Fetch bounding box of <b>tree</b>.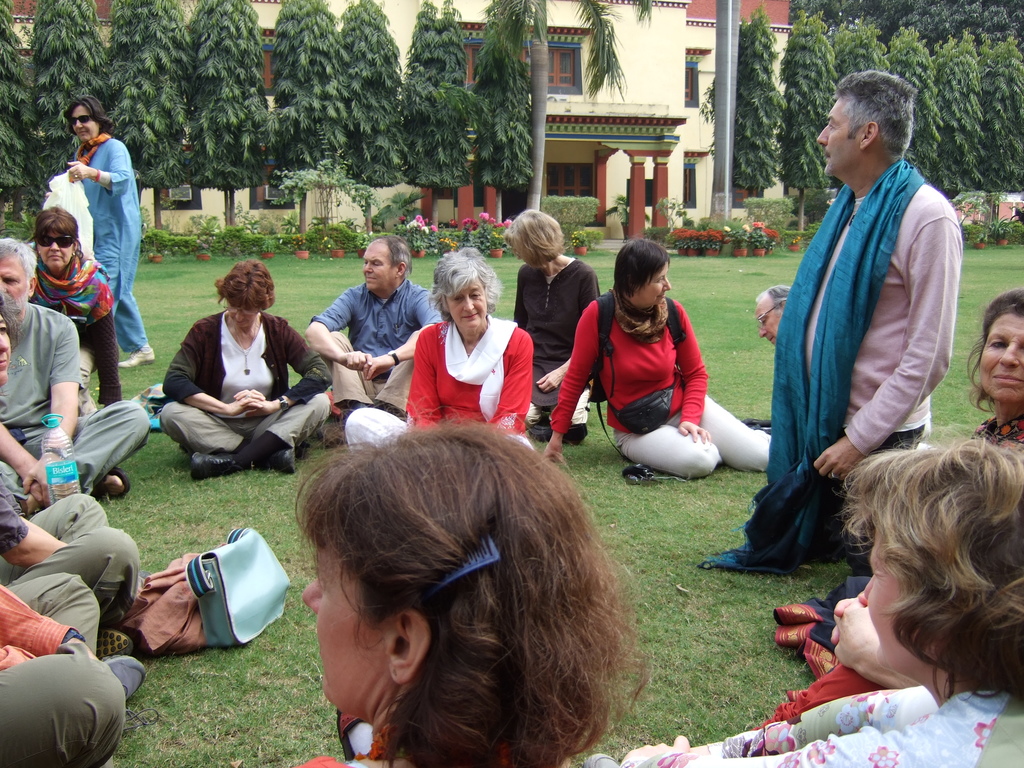
Bbox: [403, 0, 467, 246].
